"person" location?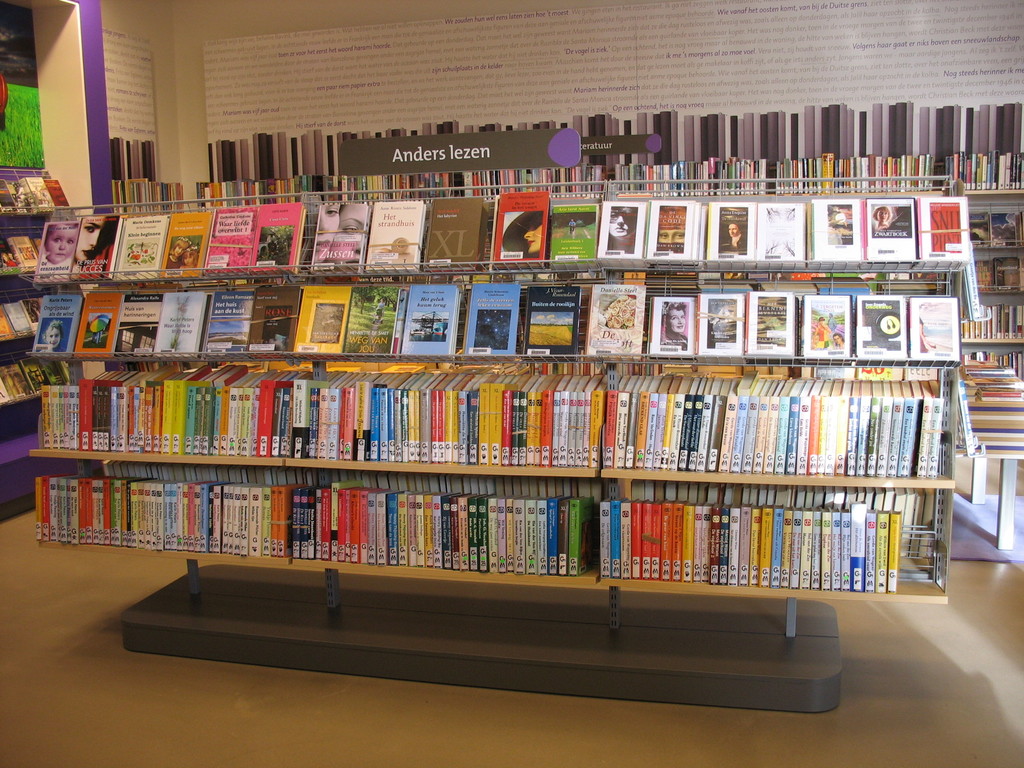
{"x1": 728, "y1": 219, "x2": 744, "y2": 253}
